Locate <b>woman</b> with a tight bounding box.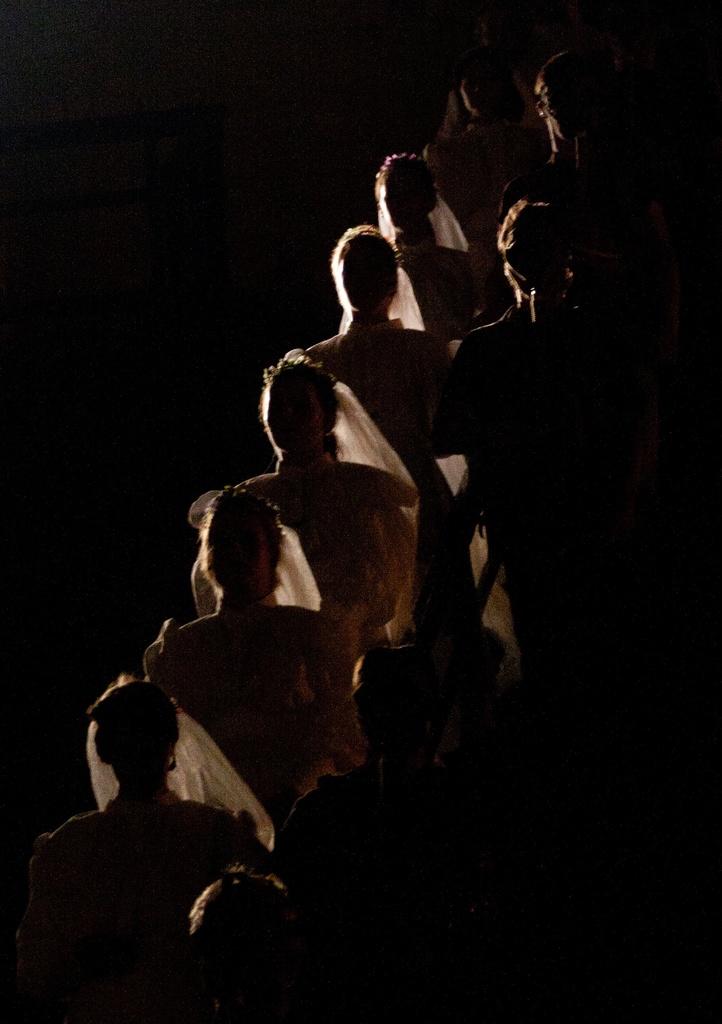
box(410, 35, 552, 260).
